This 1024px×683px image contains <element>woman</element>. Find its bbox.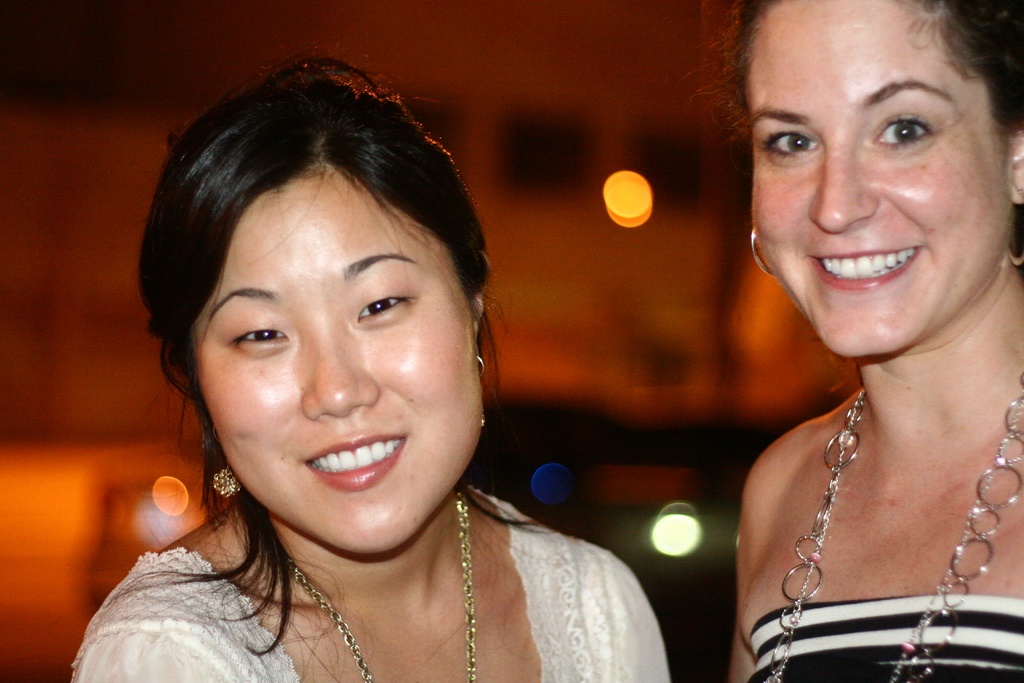
<region>73, 61, 671, 673</region>.
